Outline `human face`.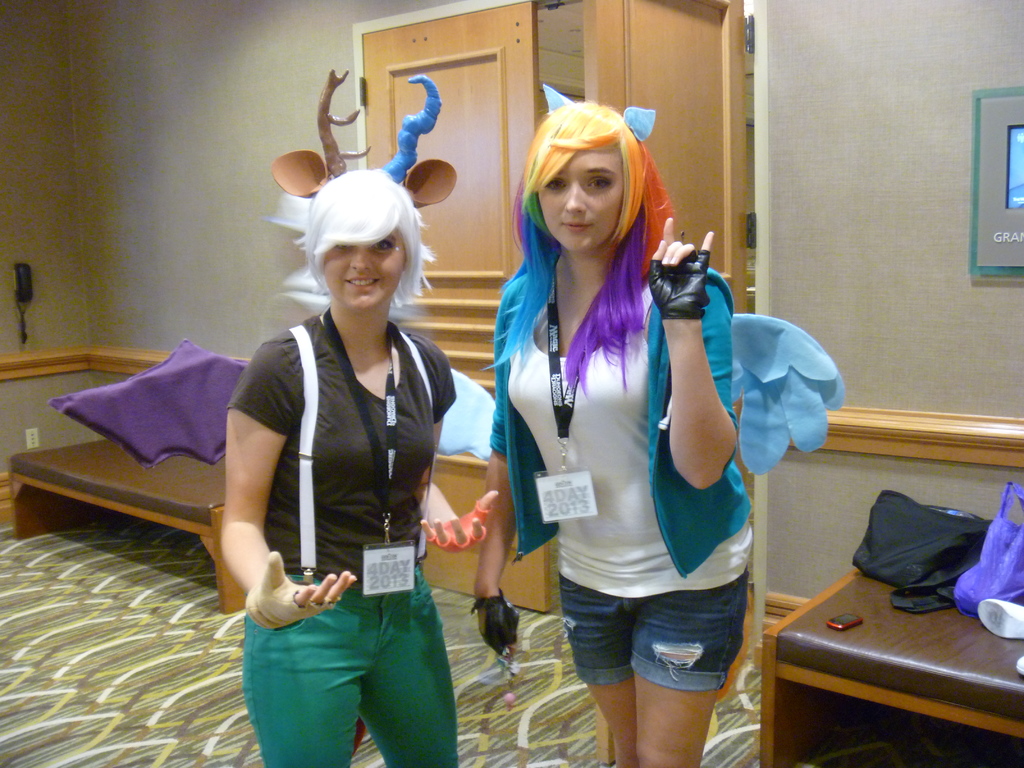
Outline: <bbox>538, 138, 619, 252</bbox>.
